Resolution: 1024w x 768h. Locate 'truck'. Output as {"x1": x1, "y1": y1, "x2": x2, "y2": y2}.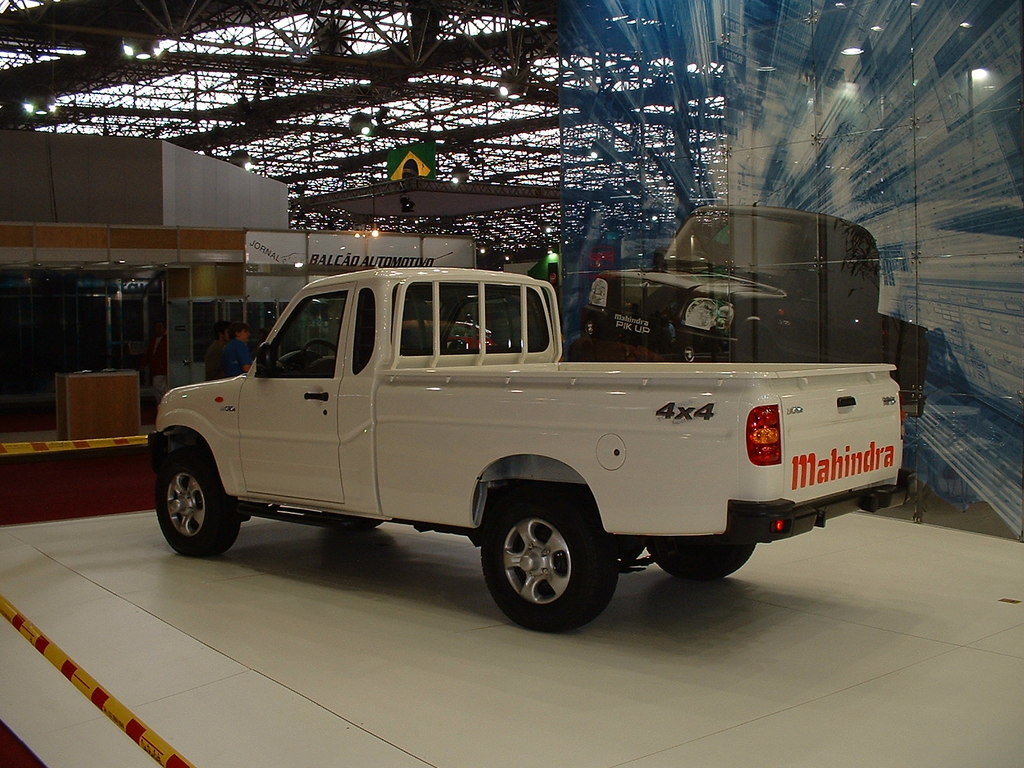
{"x1": 132, "y1": 240, "x2": 928, "y2": 635}.
